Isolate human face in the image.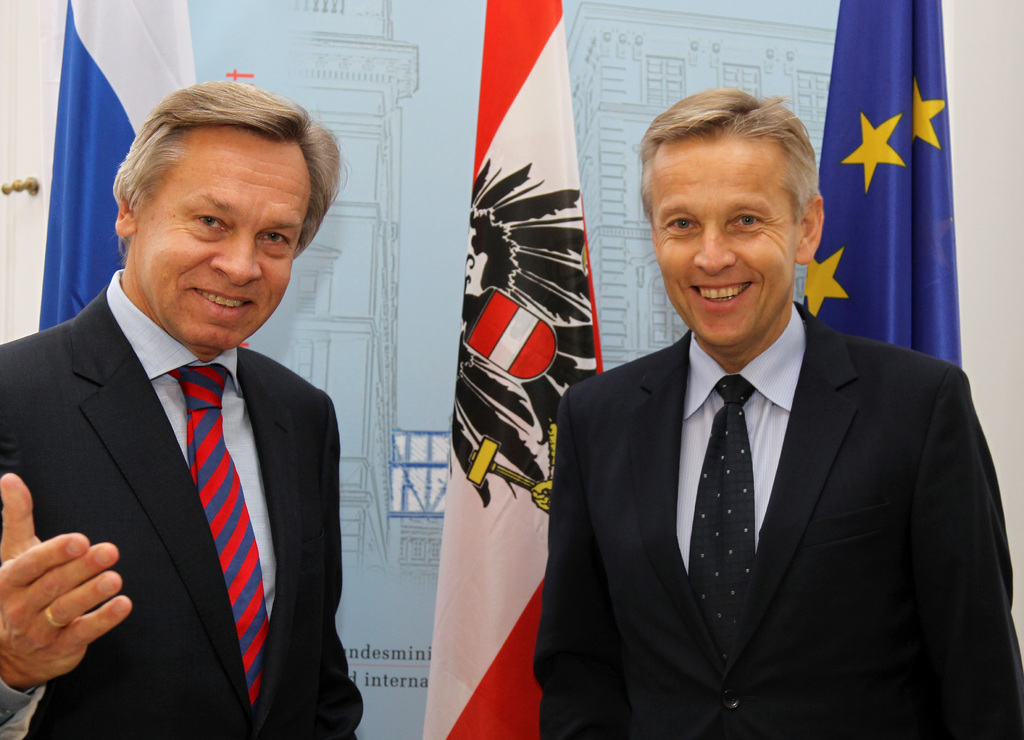
Isolated region: [651,131,797,348].
